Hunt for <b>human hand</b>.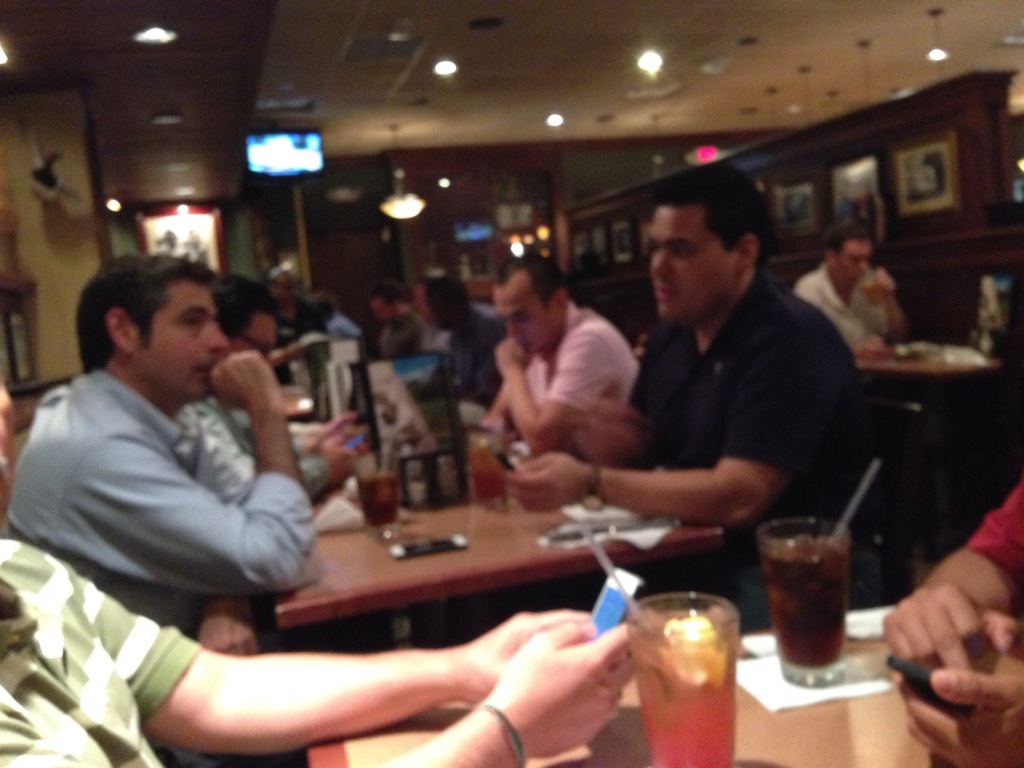
Hunted down at [579,401,645,455].
